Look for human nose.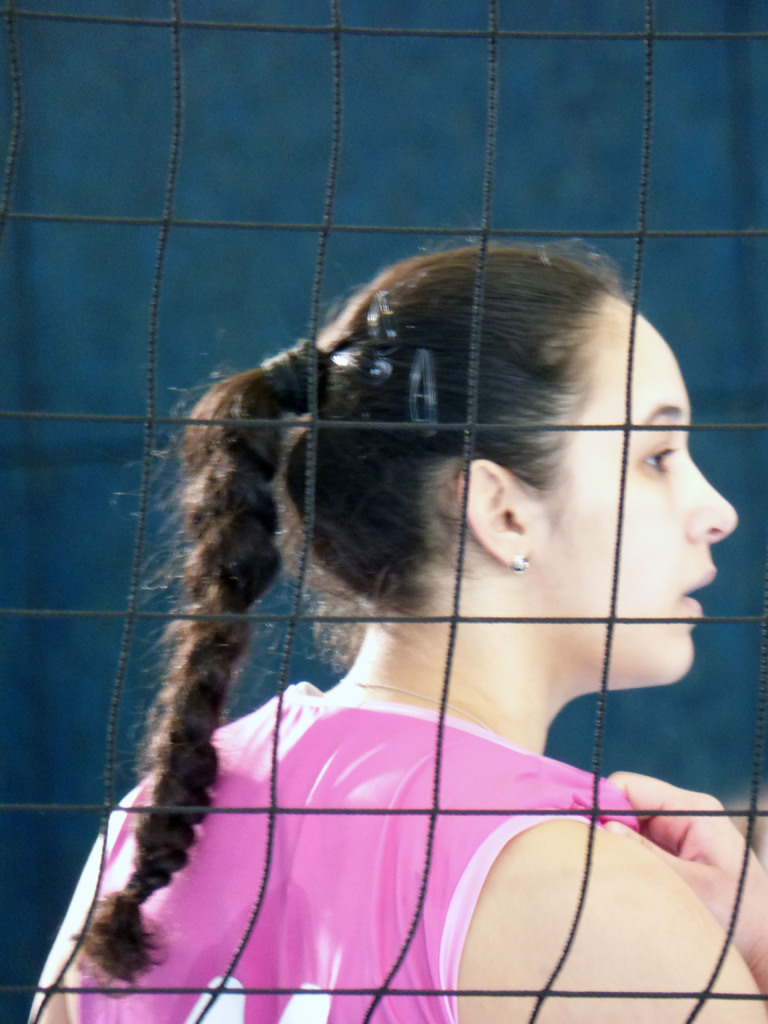
Found: 680/448/739/547.
